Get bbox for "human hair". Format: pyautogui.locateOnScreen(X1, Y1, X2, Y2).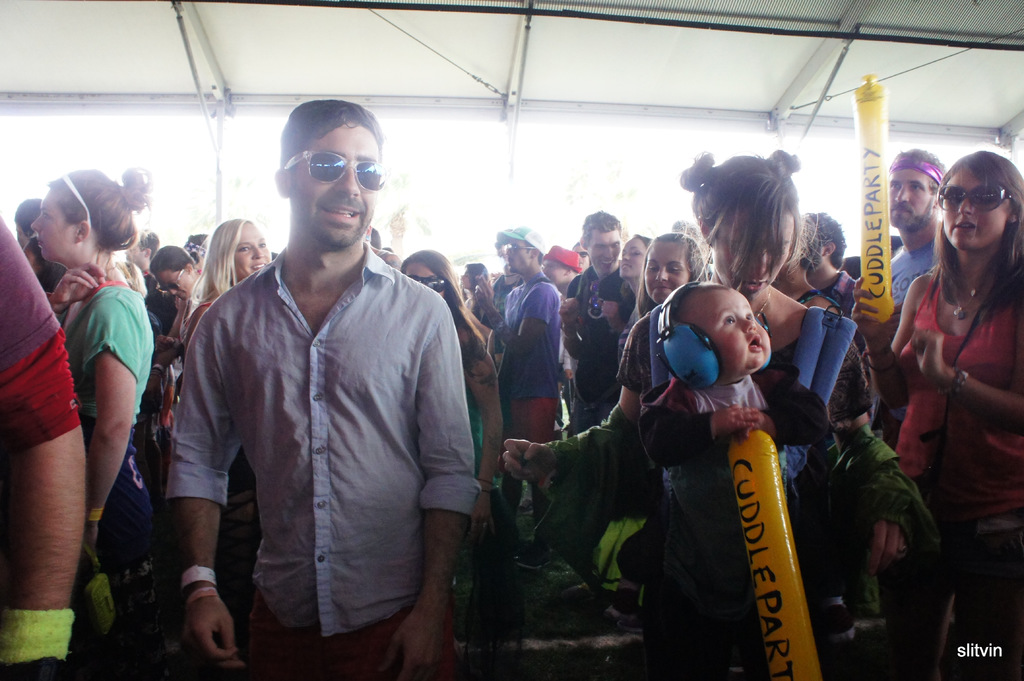
pyautogui.locateOnScreen(398, 246, 495, 351).
